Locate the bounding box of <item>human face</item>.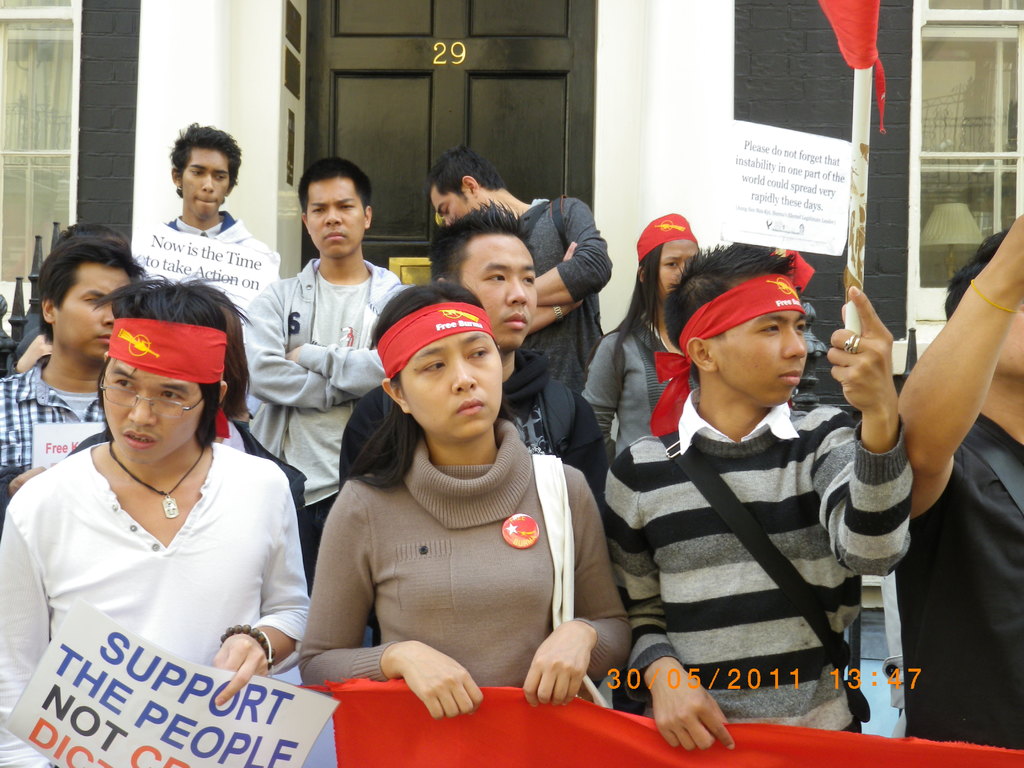
Bounding box: pyautogui.locateOnScreen(431, 183, 474, 229).
